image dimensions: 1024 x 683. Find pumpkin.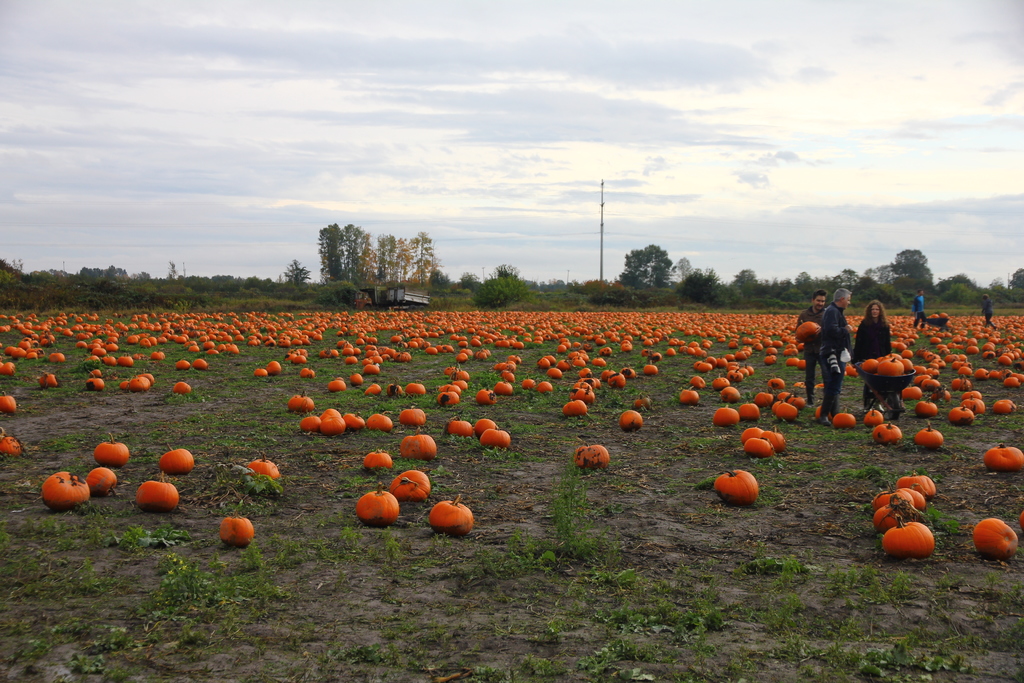
select_region(716, 466, 759, 500).
